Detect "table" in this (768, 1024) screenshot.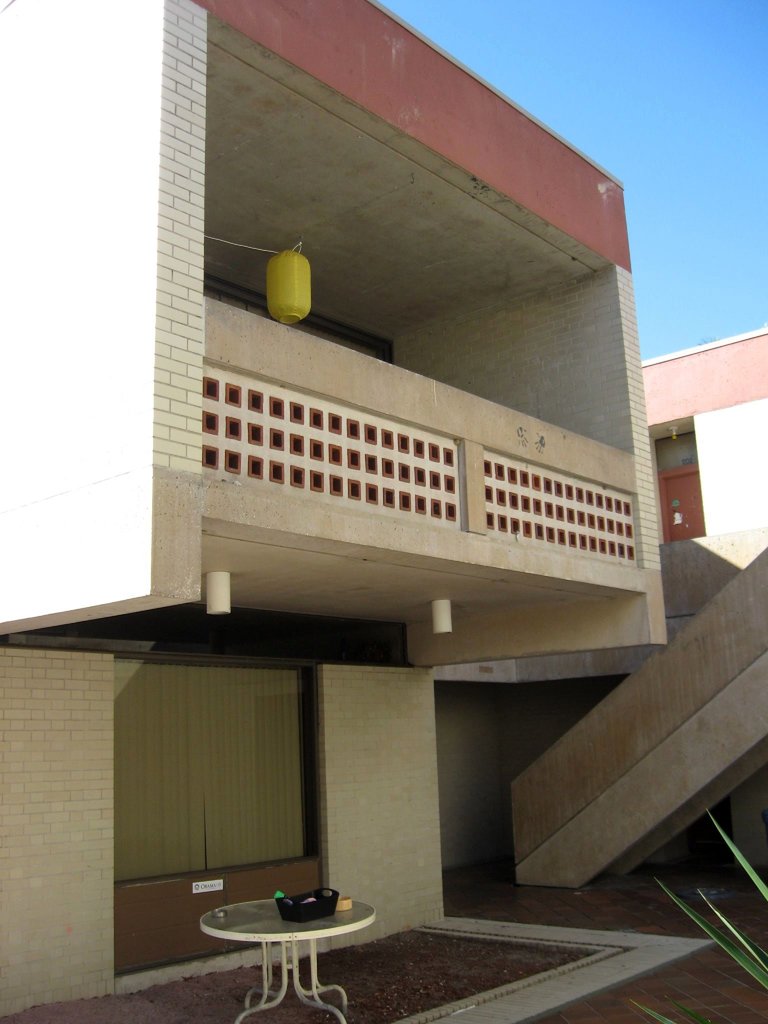
Detection: detection(195, 870, 379, 1010).
